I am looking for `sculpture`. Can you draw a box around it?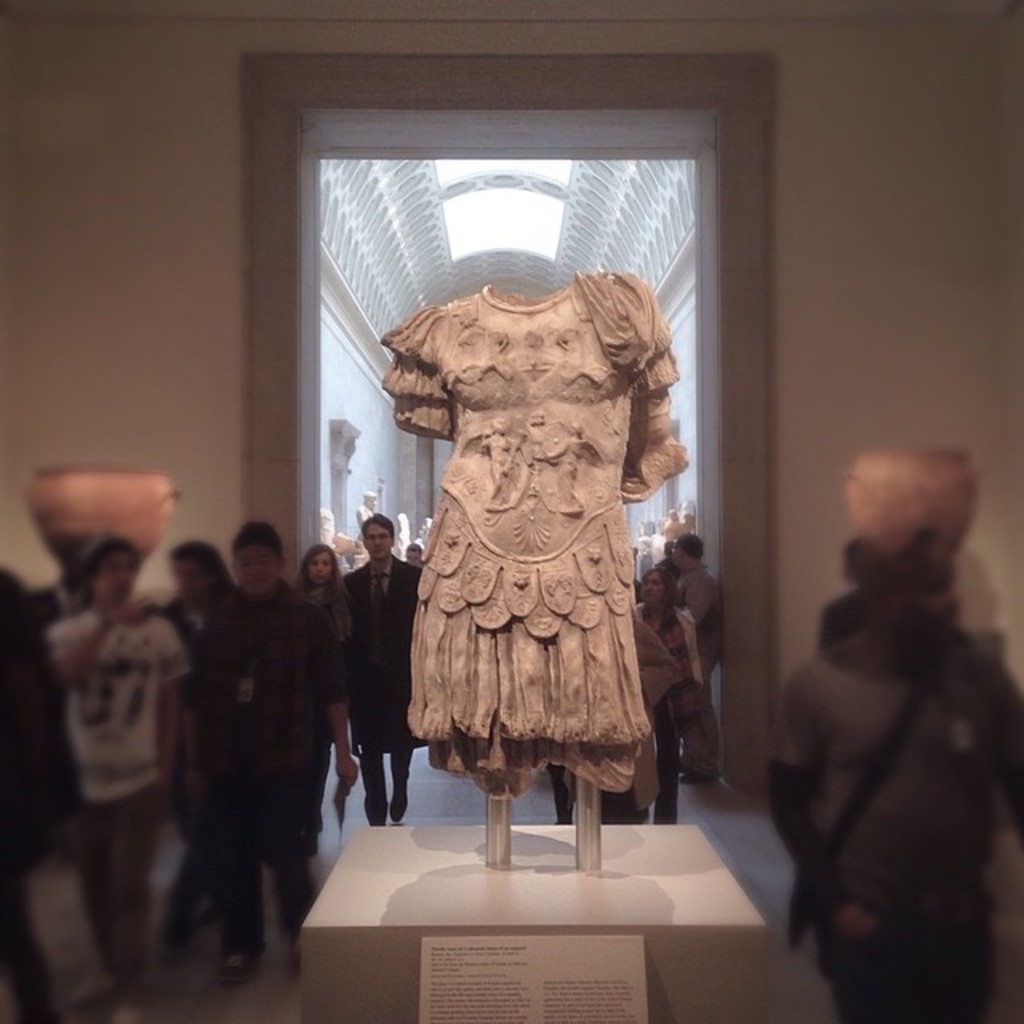
Sure, the bounding box is bbox=[389, 267, 682, 872].
